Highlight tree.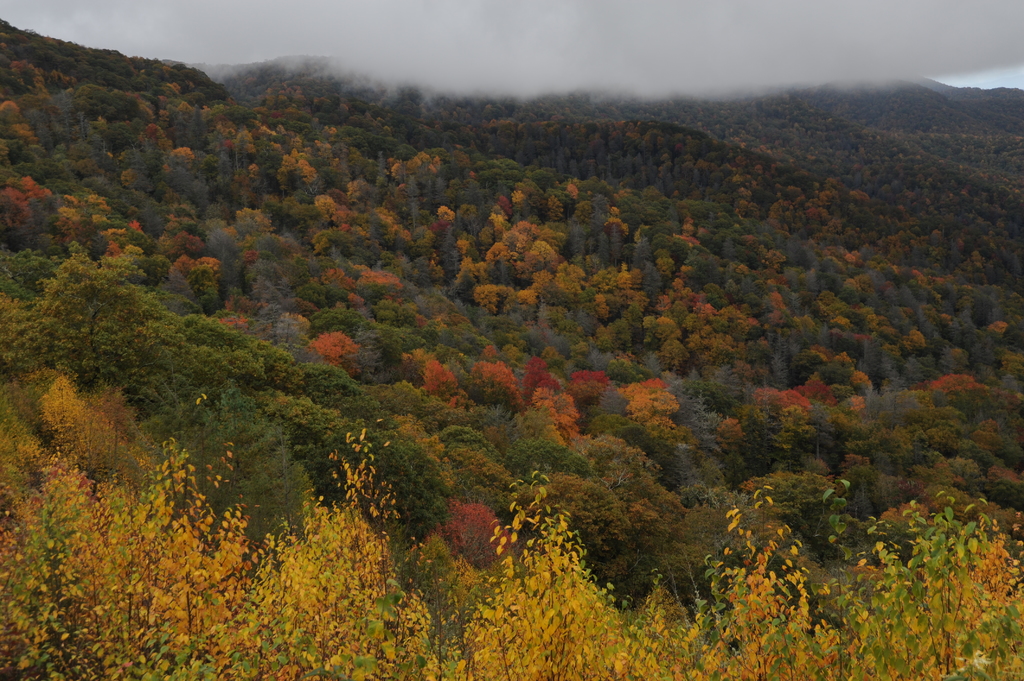
Highlighted region: [x1=252, y1=420, x2=465, y2=680].
